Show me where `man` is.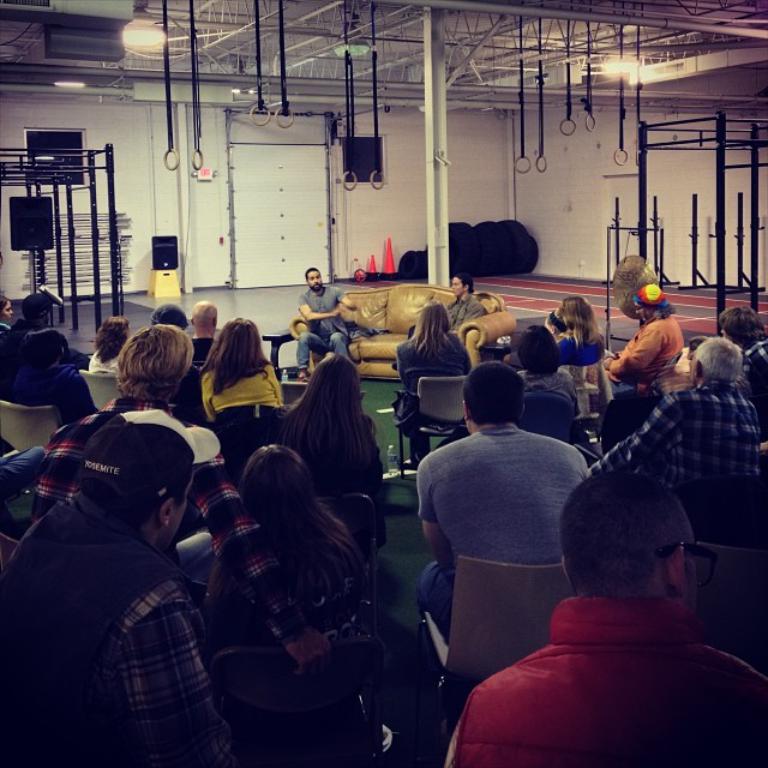
`man` is at [722,305,767,422].
